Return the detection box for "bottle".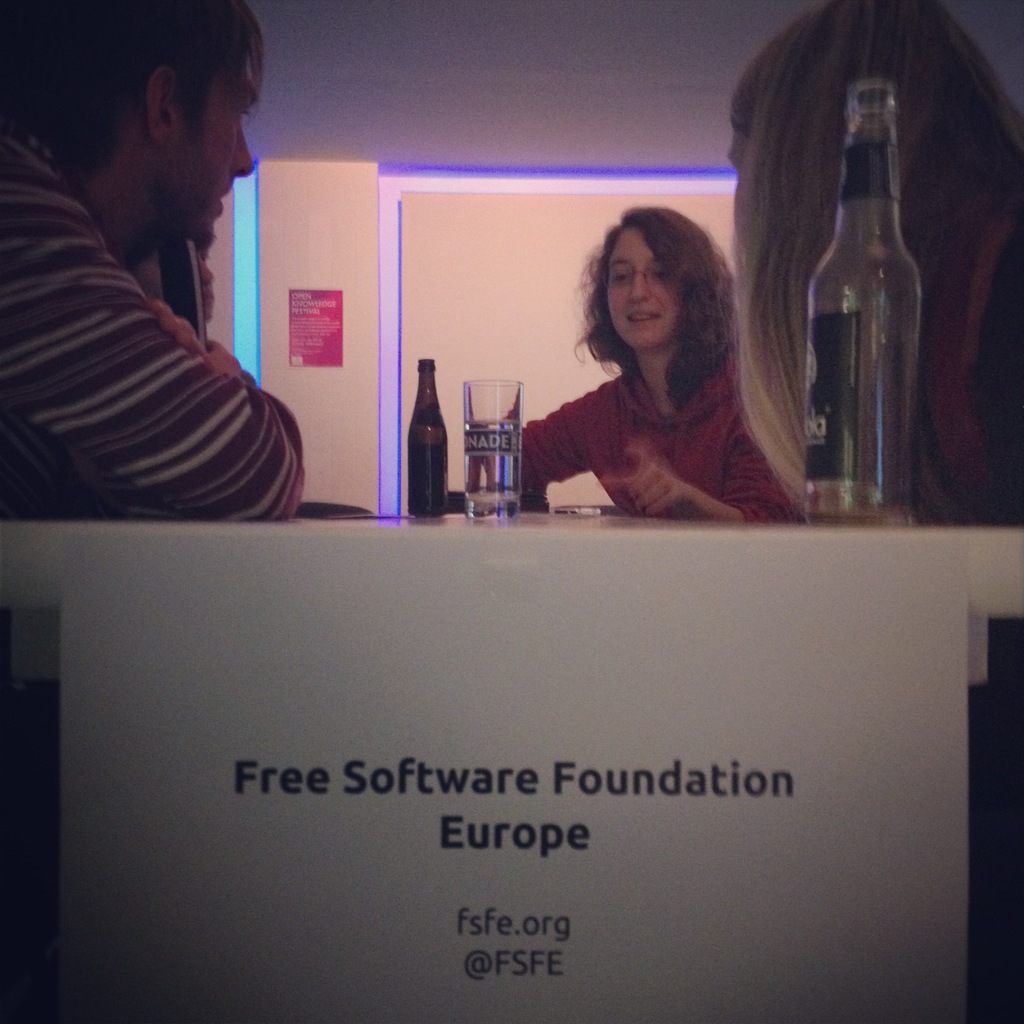
(x1=404, y1=356, x2=453, y2=511).
